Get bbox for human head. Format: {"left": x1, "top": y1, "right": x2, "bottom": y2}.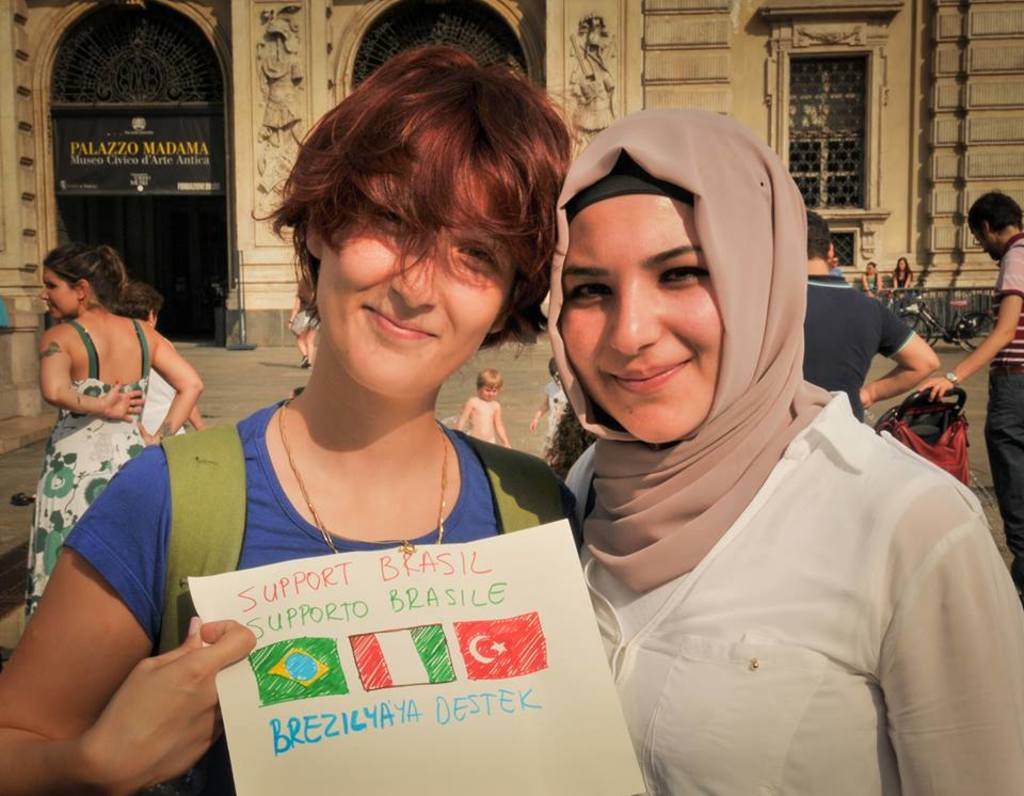
{"left": 41, "top": 241, "right": 112, "bottom": 322}.
